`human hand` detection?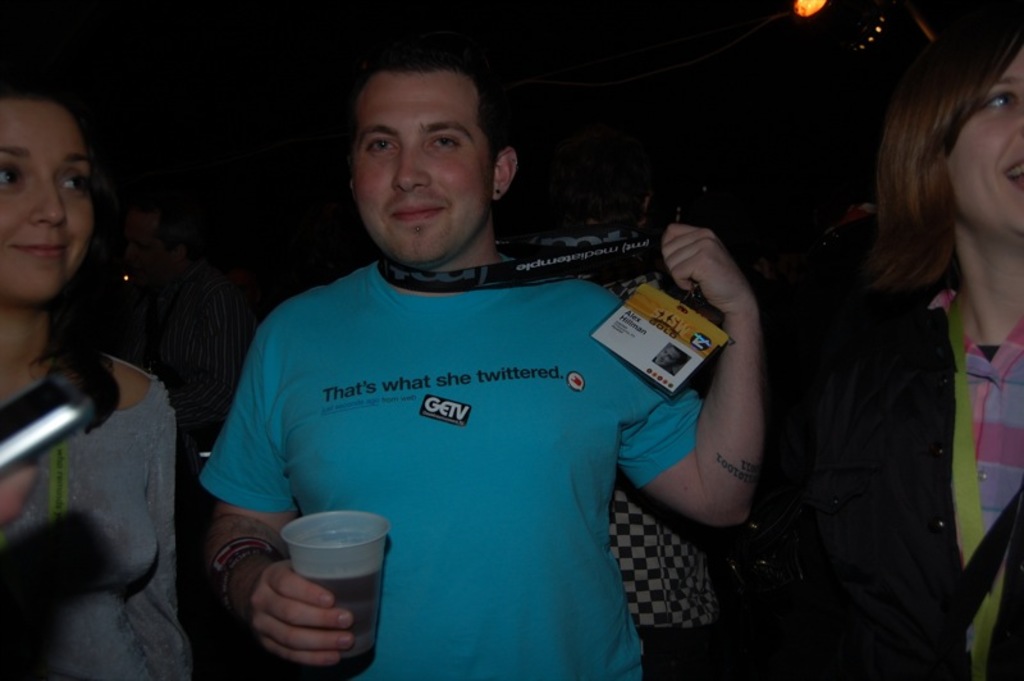
box=[667, 202, 776, 335]
